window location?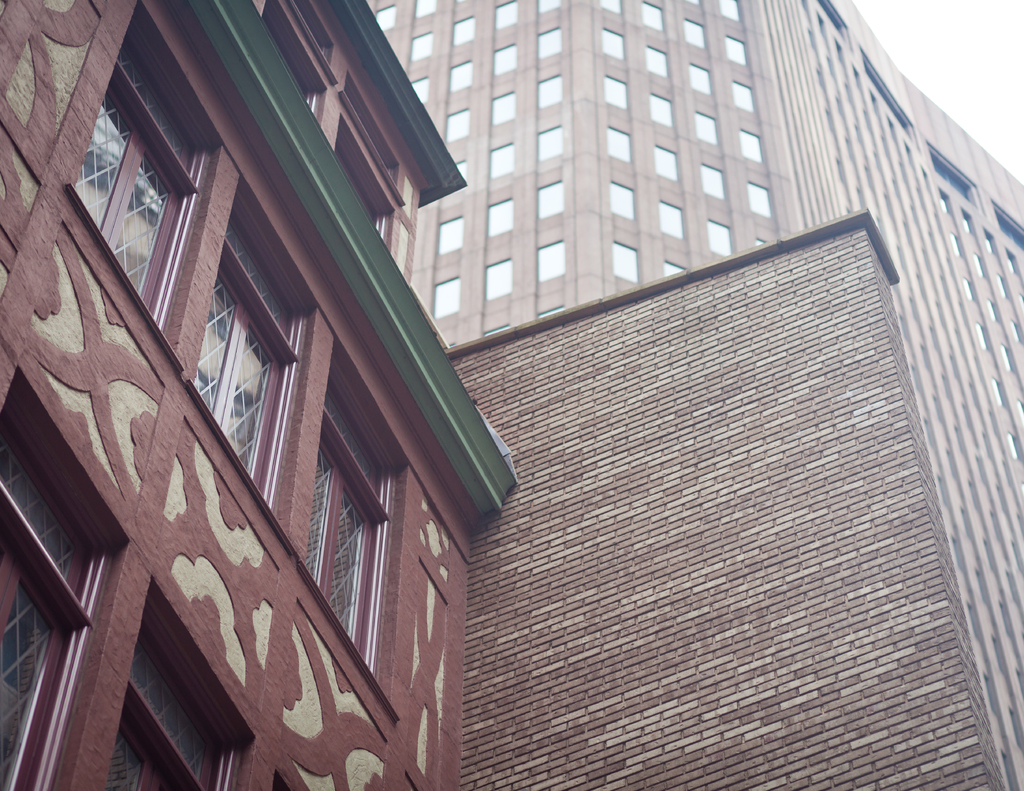
(413, 0, 436, 21)
